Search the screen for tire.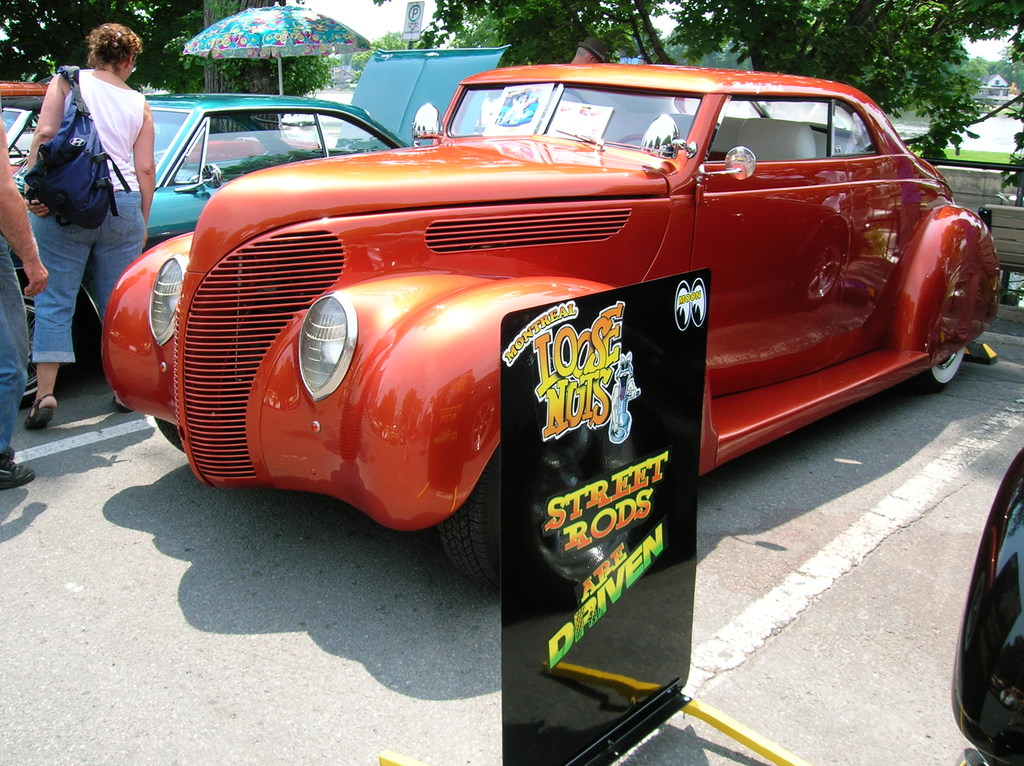
Found at crop(911, 346, 964, 393).
